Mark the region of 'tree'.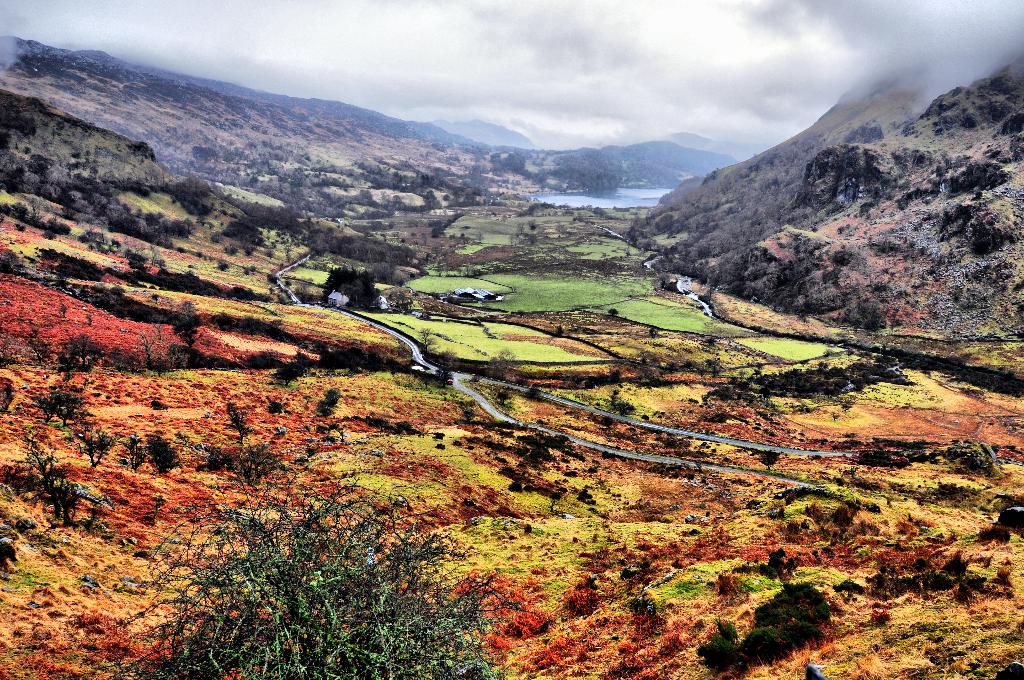
Region: select_region(114, 462, 492, 679).
